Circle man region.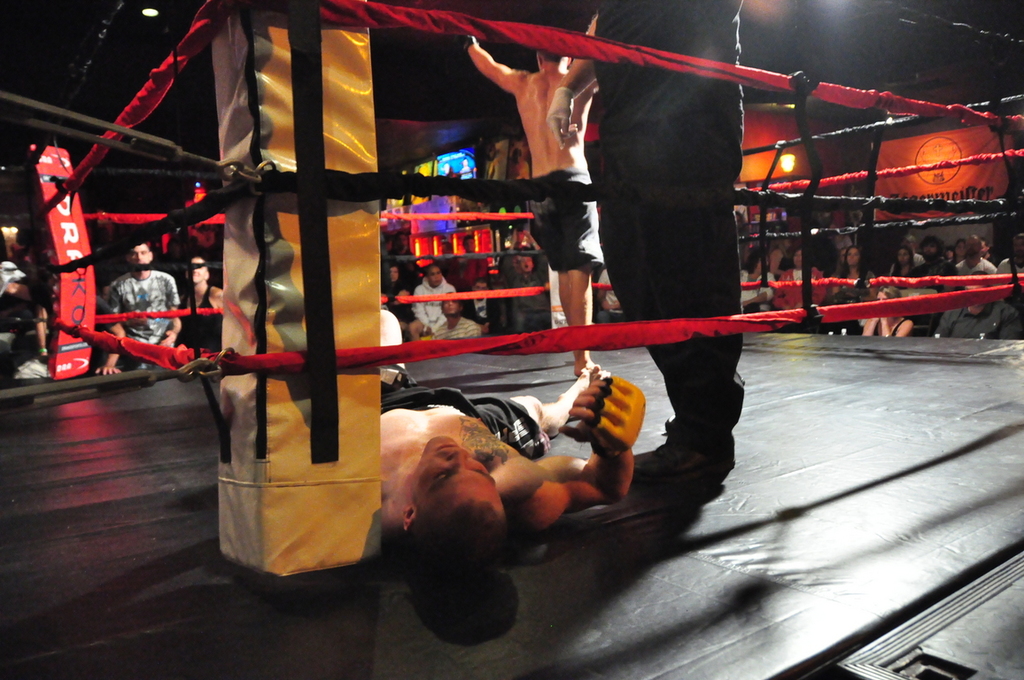
Region: crop(464, 280, 494, 328).
